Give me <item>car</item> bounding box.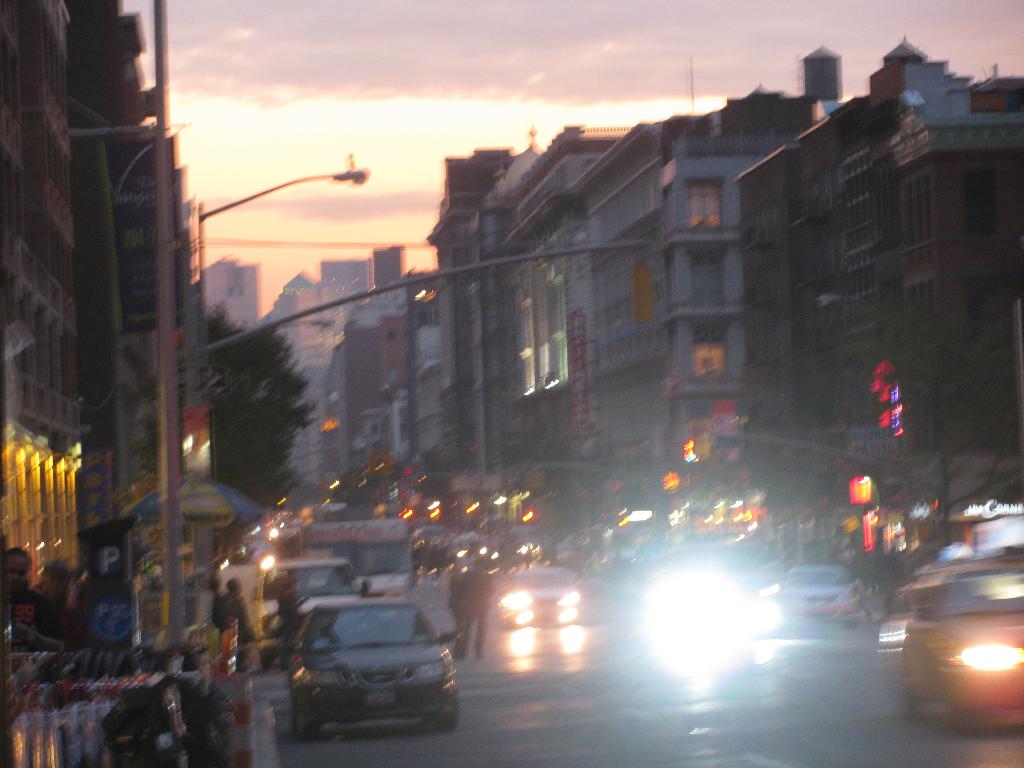
(x1=267, y1=593, x2=449, y2=739).
